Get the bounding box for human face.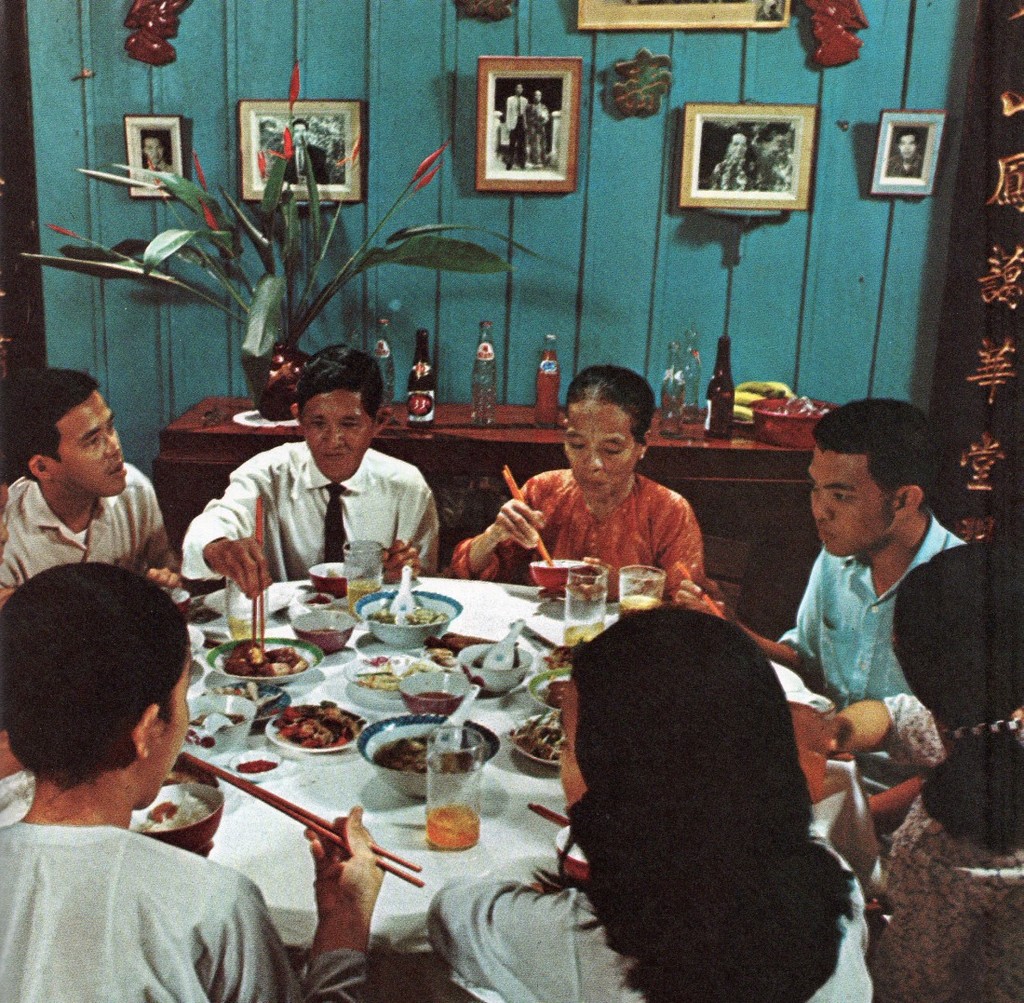
bbox(303, 390, 371, 479).
